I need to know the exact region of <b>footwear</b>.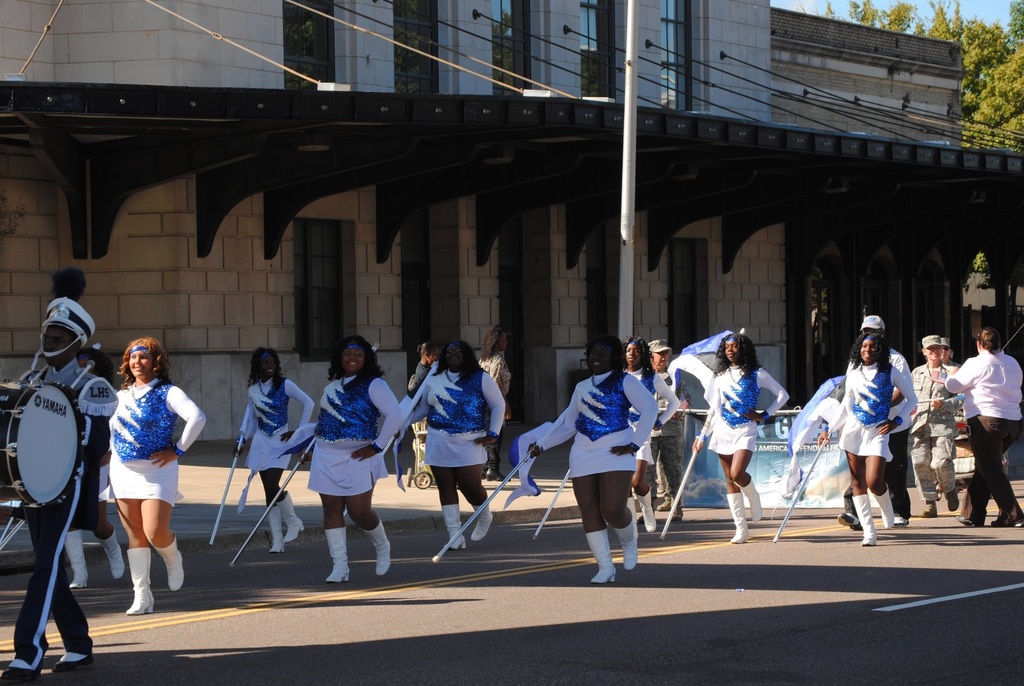
Region: region(584, 531, 618, 584).
